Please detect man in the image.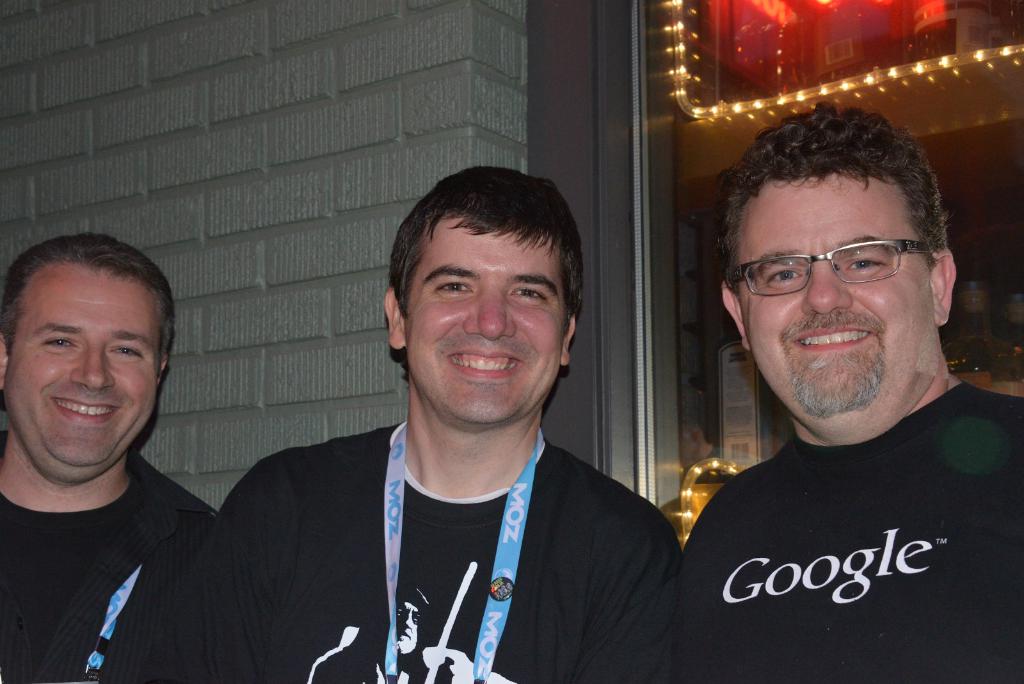
(0, 229, 220, 683).
